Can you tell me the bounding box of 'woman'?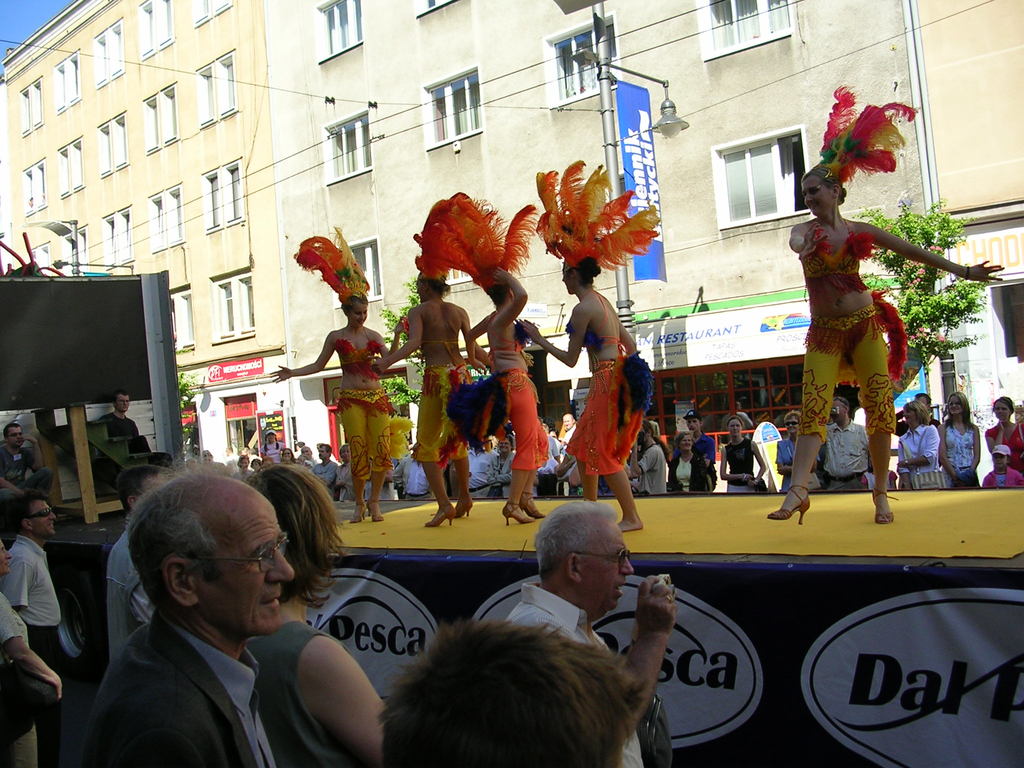
detection(771, 410, 824, 489).
